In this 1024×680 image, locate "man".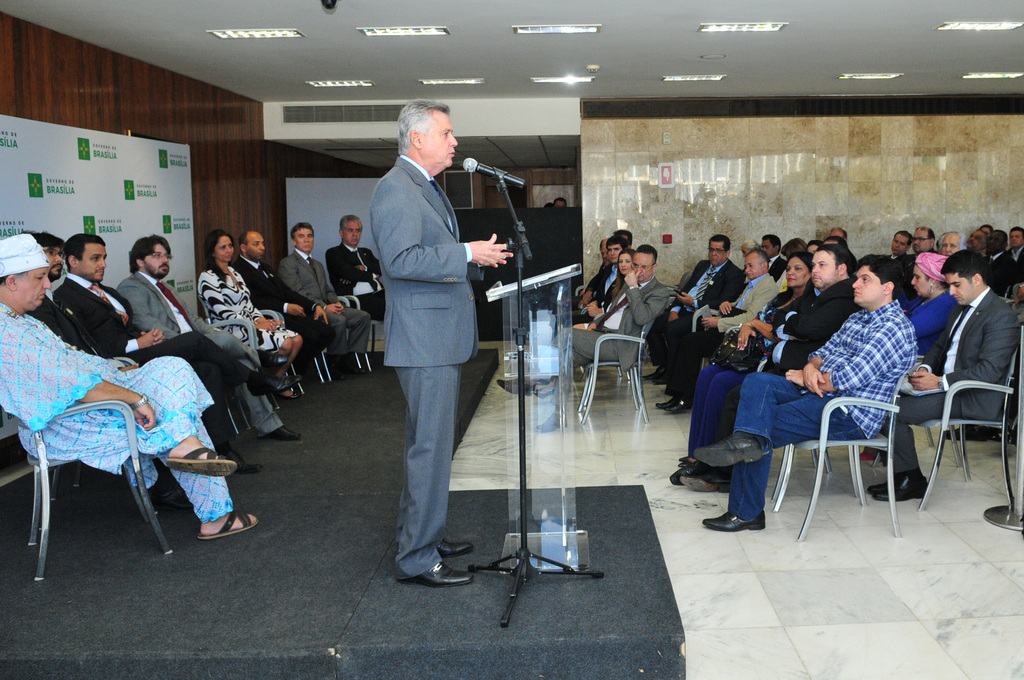
Bounding box: [651, 247, 780, 414].
